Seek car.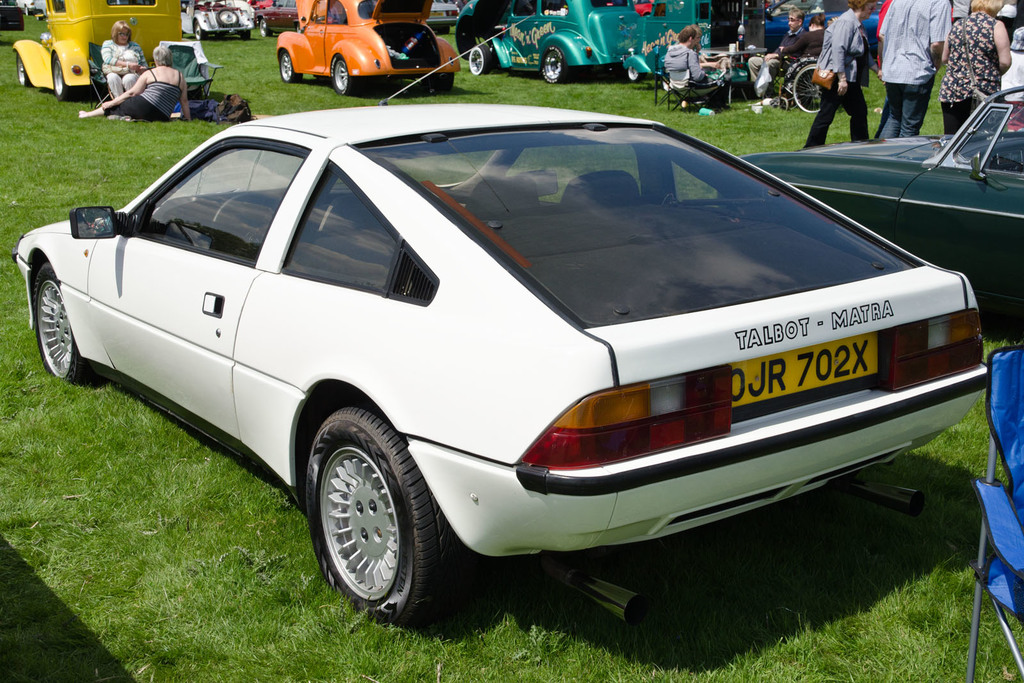
<bbox>179, 0, 268, 42</bbox>.
